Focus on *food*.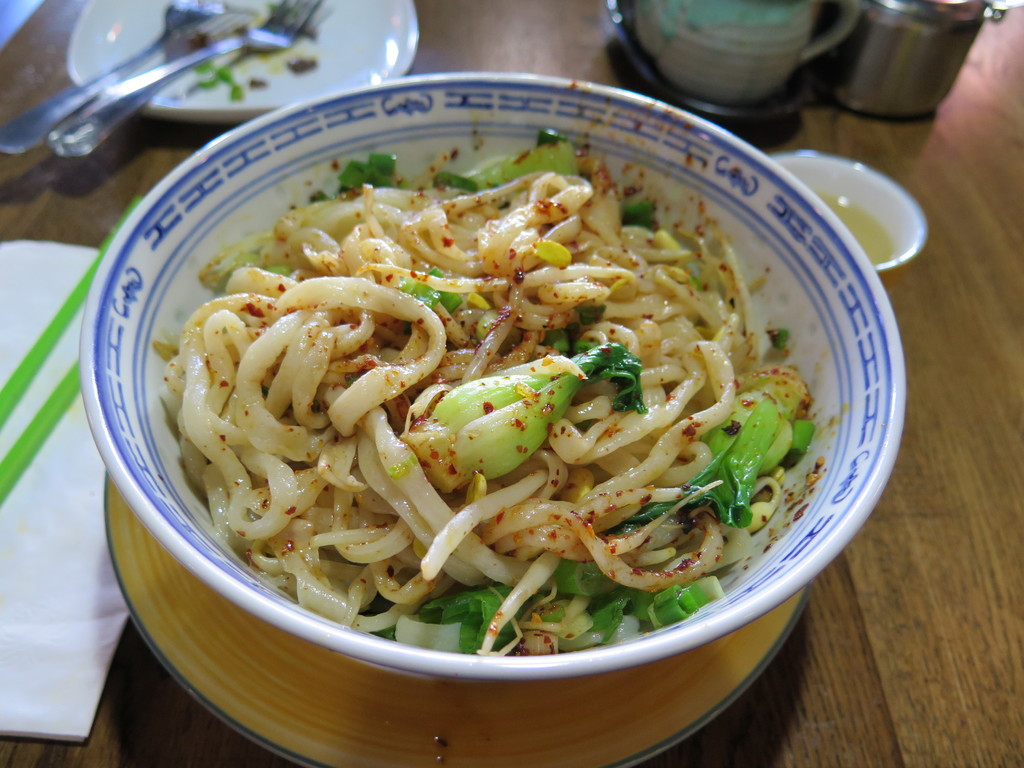
Focused at <region>116, 93, 844, 681</region>.
